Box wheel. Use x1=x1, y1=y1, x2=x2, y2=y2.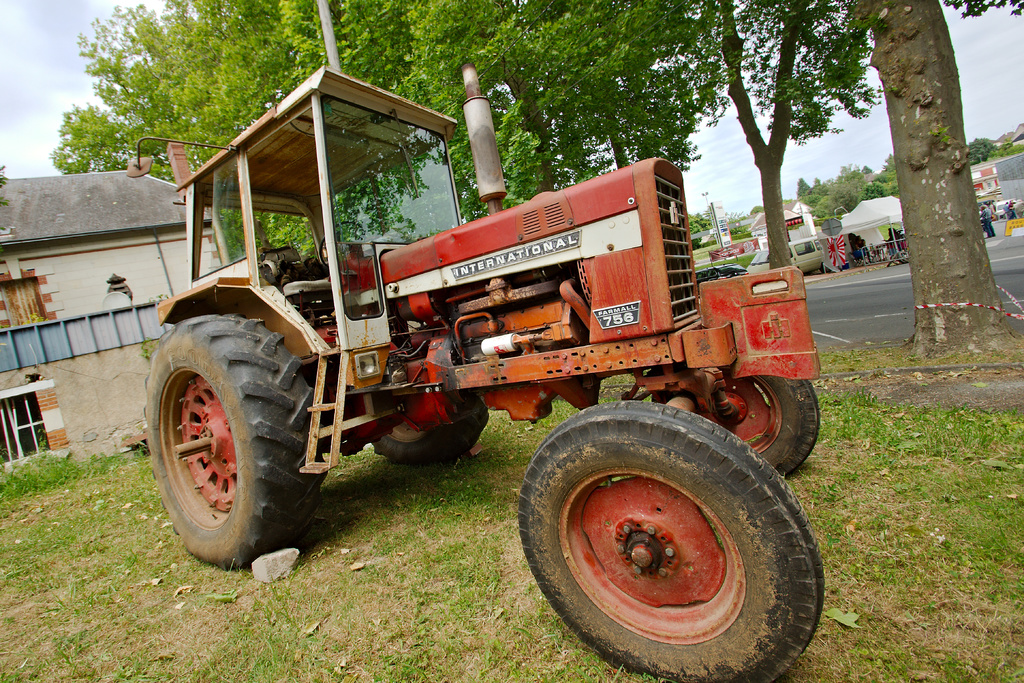
x1=515, y1=397, x2=826, y2=682.
